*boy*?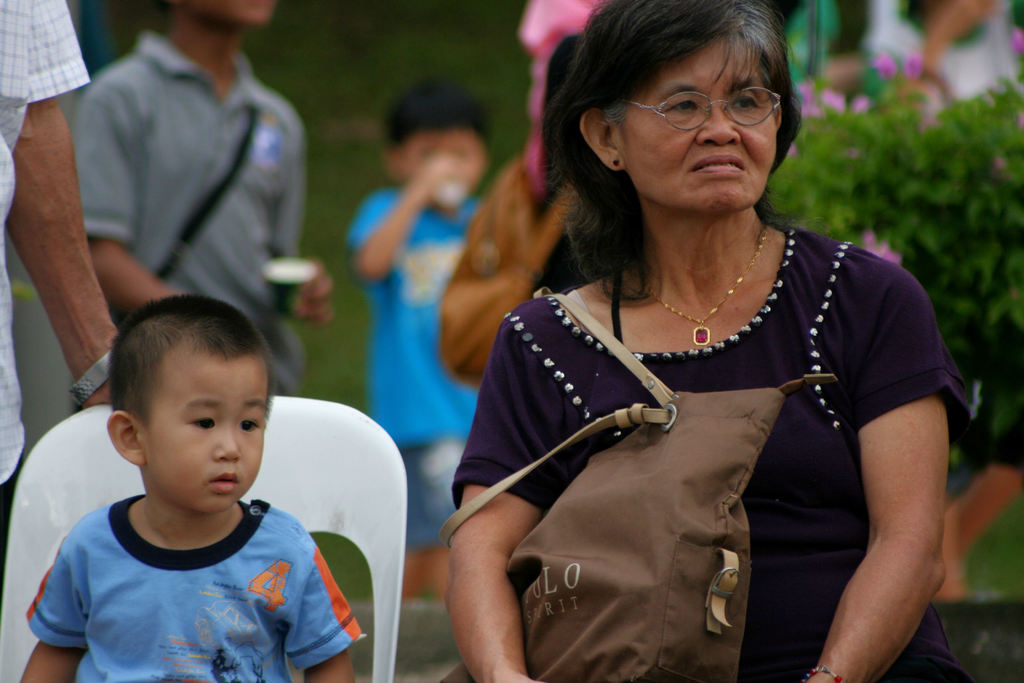
<box>344,76,480,605</box>
